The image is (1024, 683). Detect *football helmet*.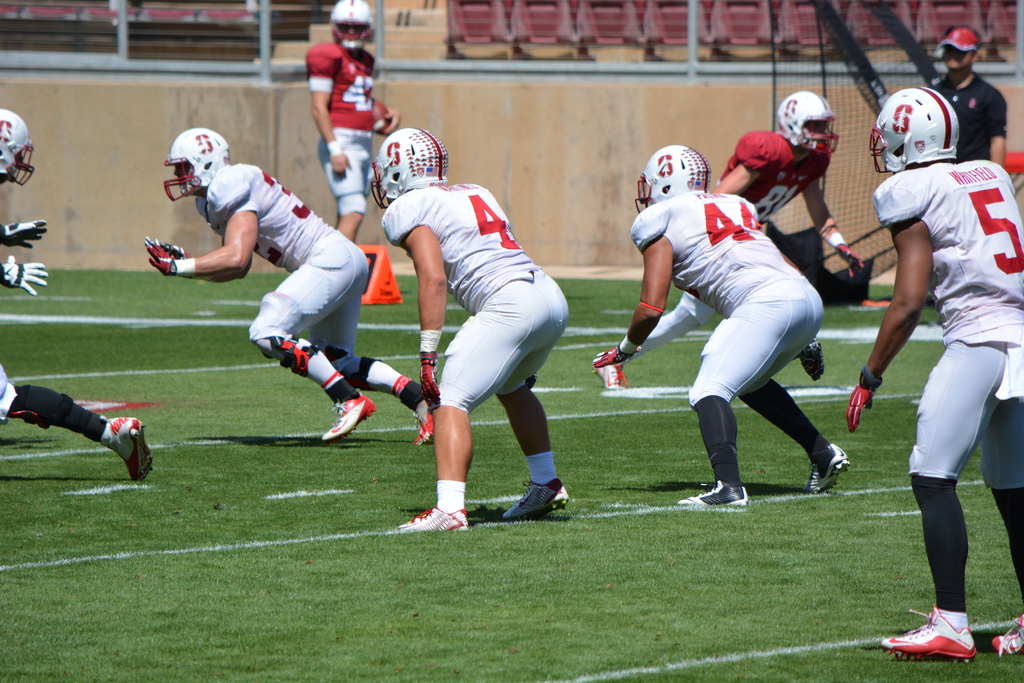
Detection: <box>363,123,447,211</box>.
